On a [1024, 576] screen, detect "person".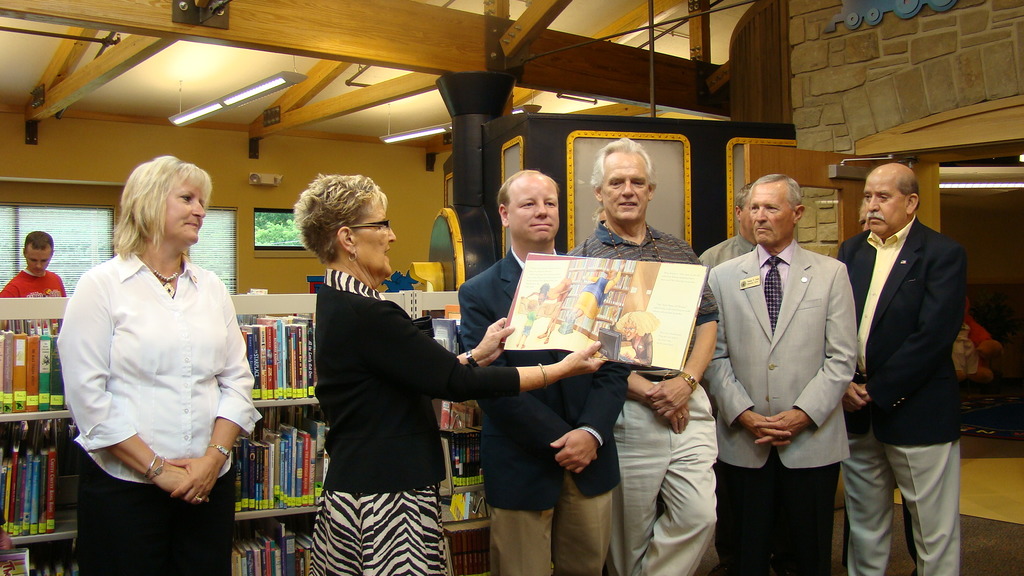
{"left": 52, "top": 154, "right": 264, "bottom": 574}.
